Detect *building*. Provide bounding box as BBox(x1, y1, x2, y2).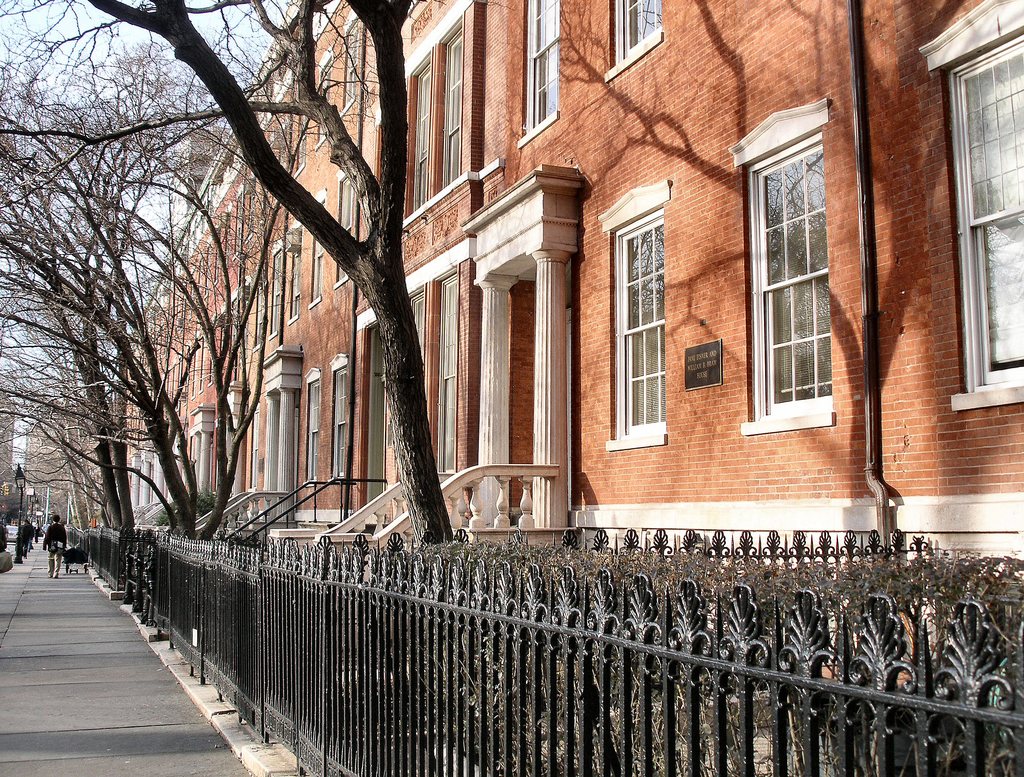
BBox(119, 0, 1023, 691).
